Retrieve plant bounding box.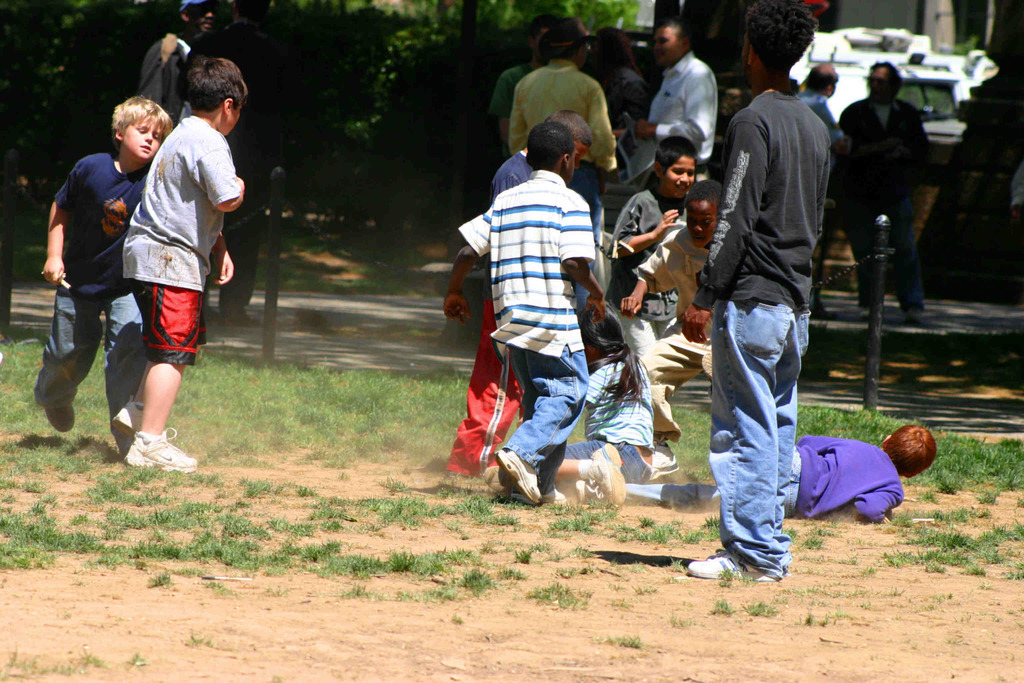
Bounding box: 149,567,168,588.
